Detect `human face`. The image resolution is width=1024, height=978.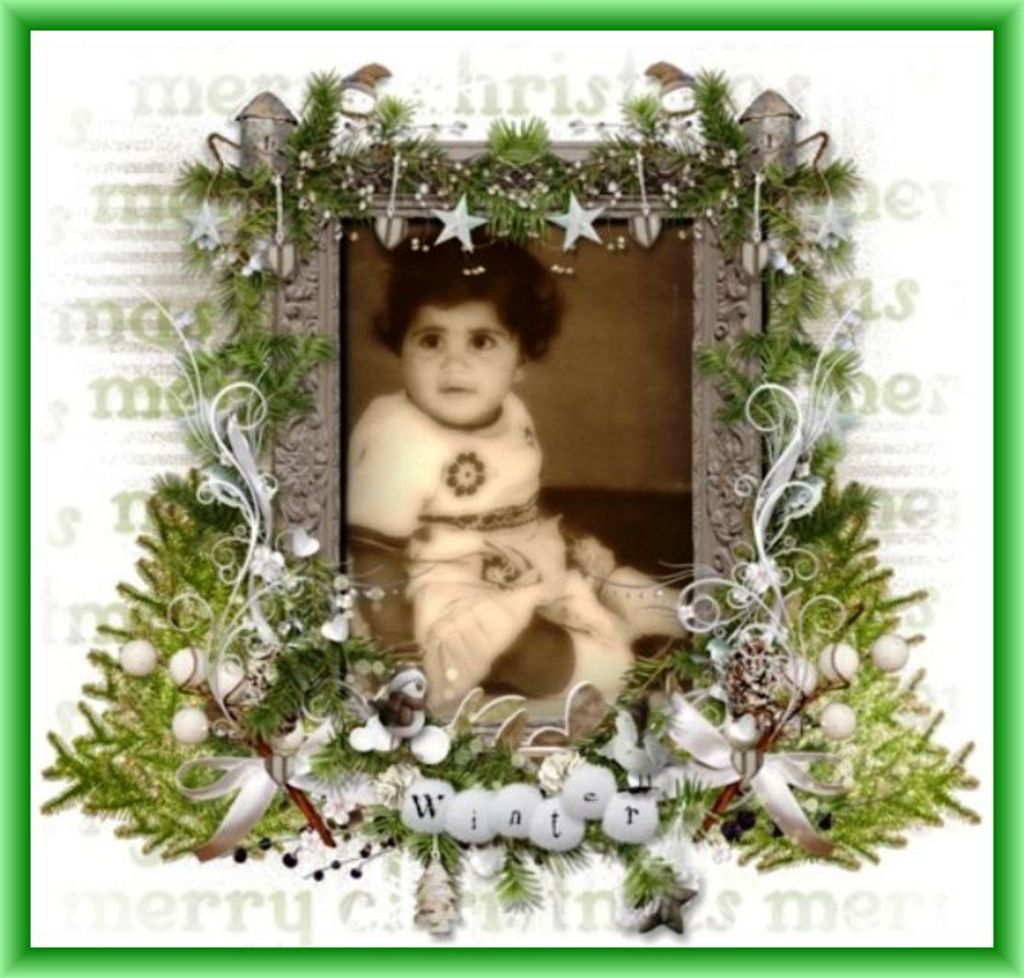
(403, 309, 515, 425).
